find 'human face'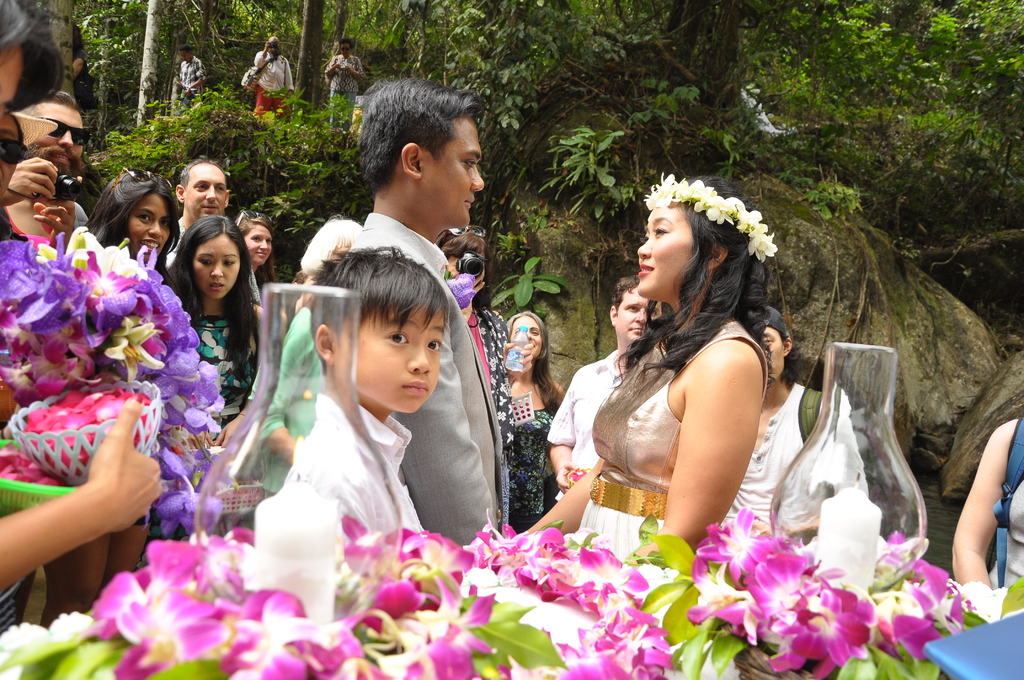
{"x1": 39, "y1": 100, "x2": 84, "y2": 163}
